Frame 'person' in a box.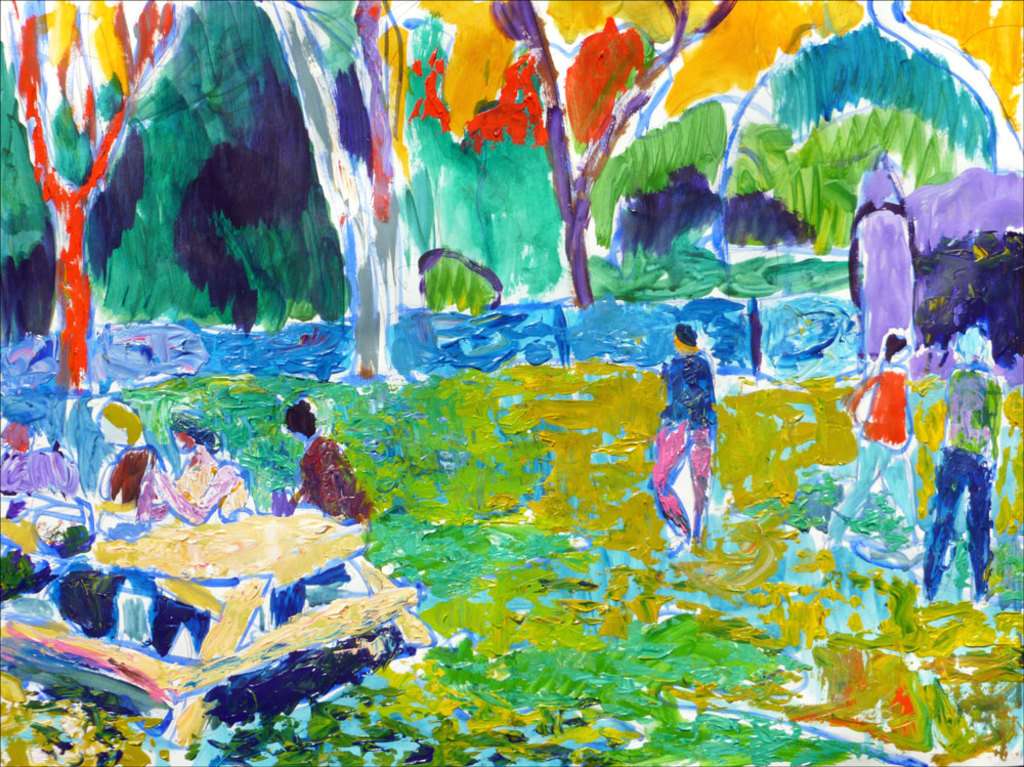
829, 334, 912, 551.
